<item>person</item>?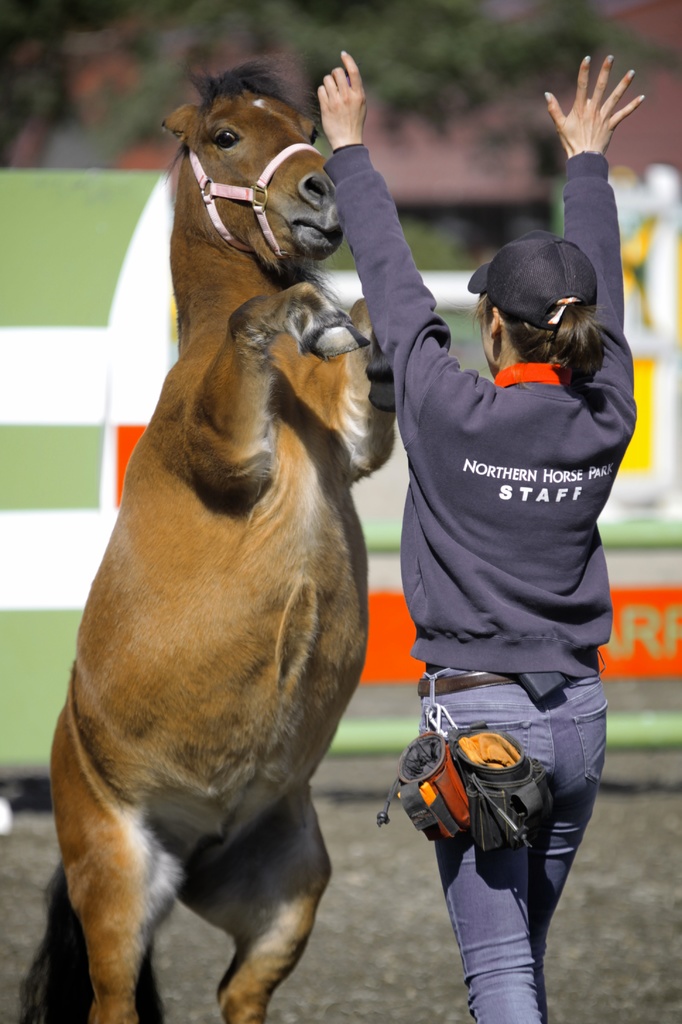
select_region(279, 44, 652, 1021)
